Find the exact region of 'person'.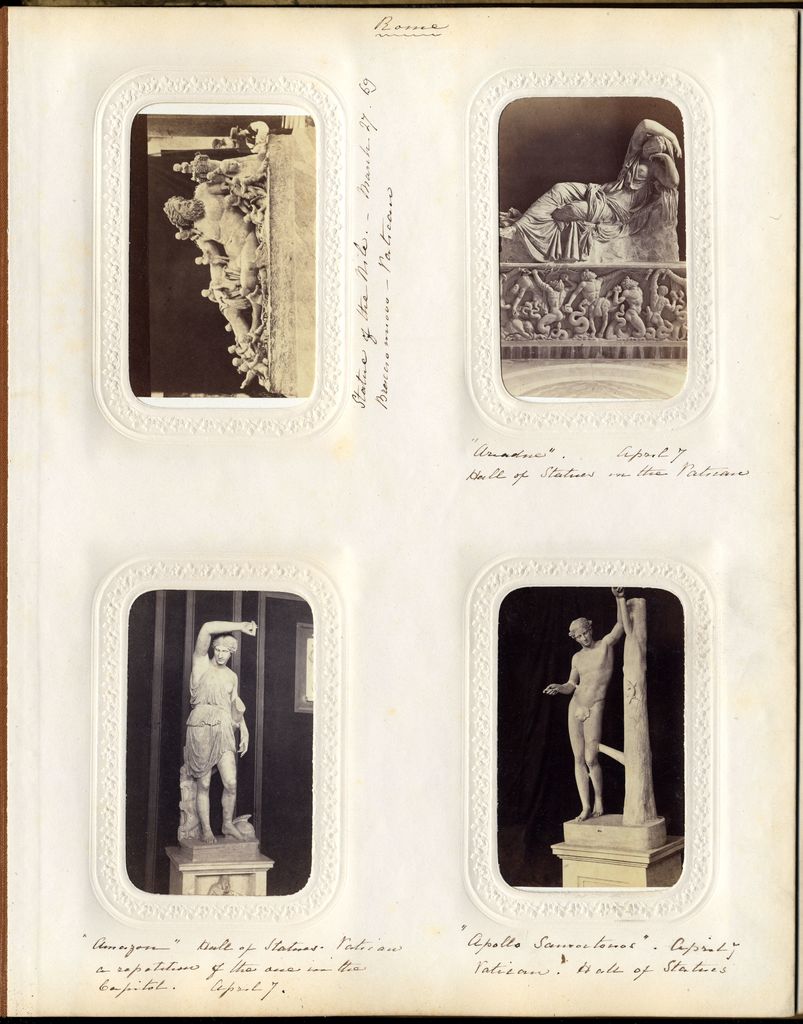
Exact region: (182,614,260,850).
